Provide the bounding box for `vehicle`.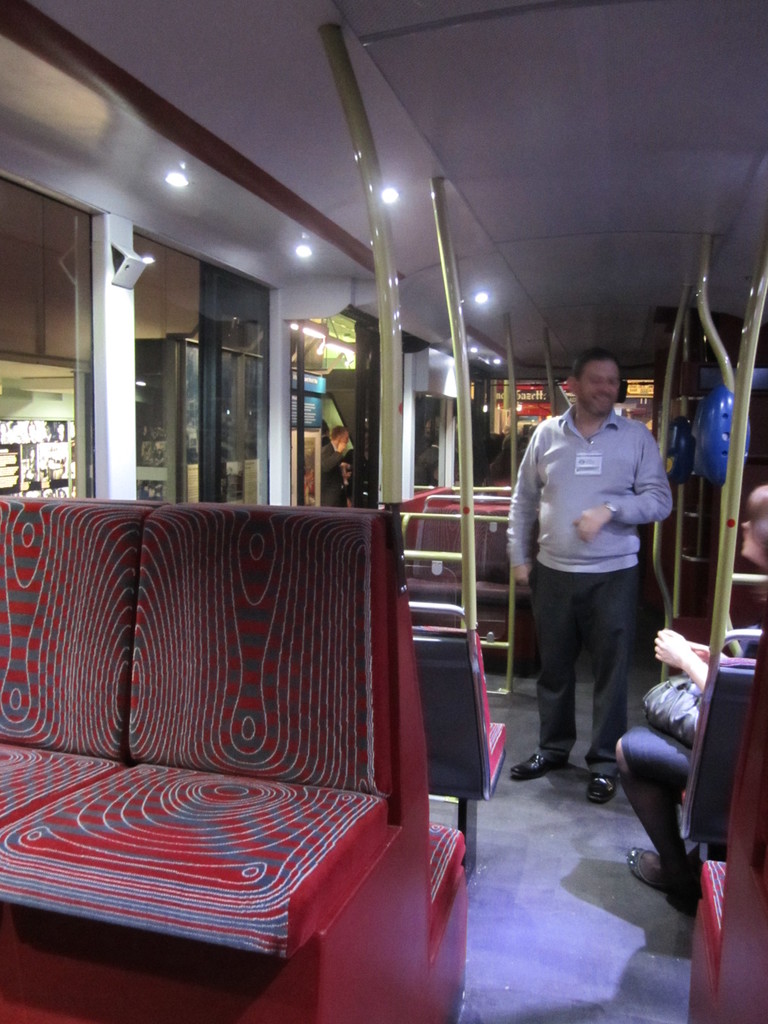
(left=0, top=0, right=767, bottom=1023).
